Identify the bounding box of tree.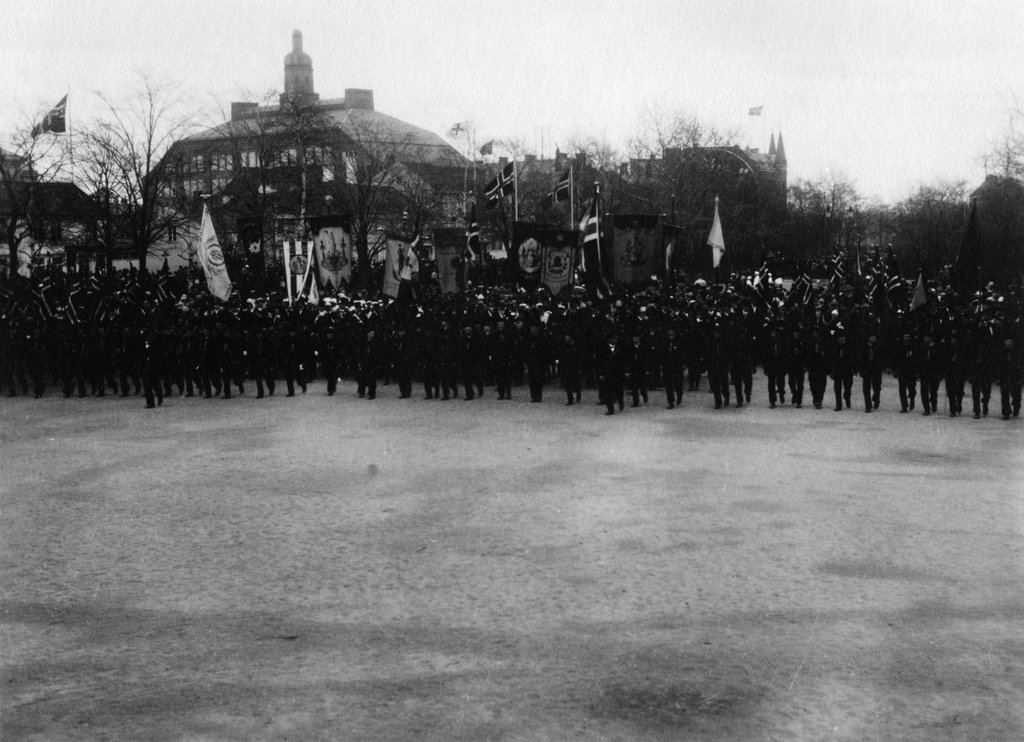
x1=28, y1=45, x2=225, y2=399.
